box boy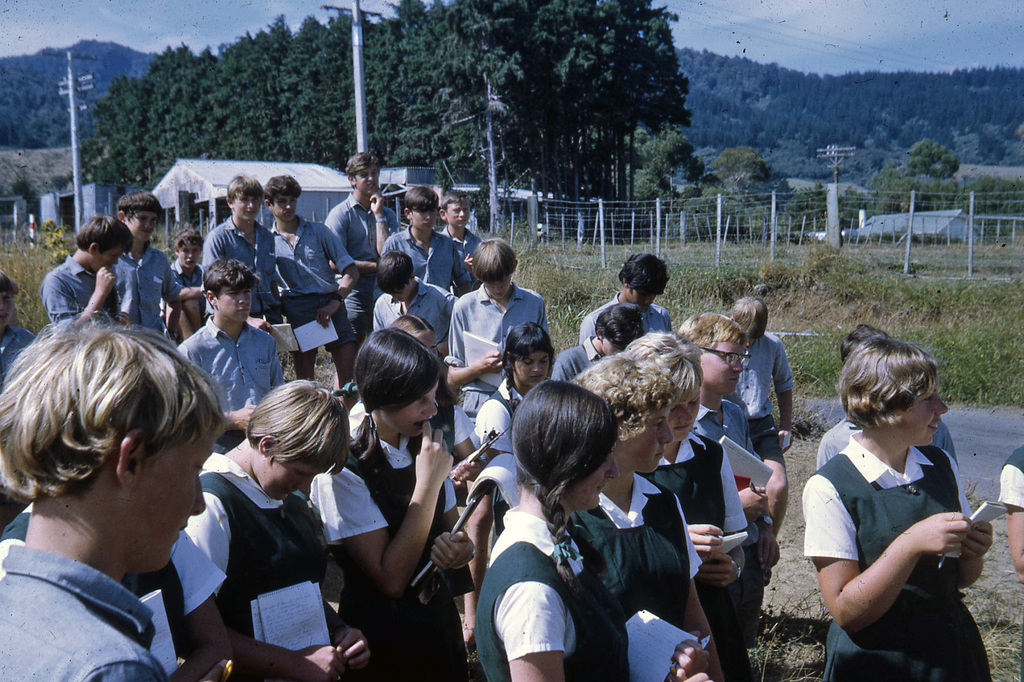
[207, 168, 284, 335]
